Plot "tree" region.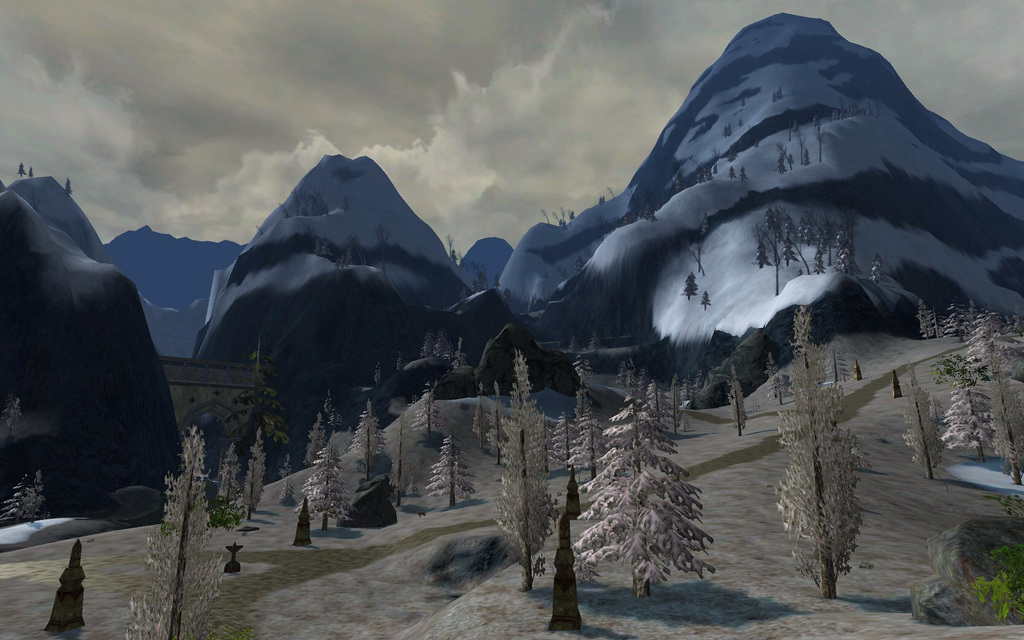
Plotted at (x1=919, y1=300, x2=939, y2=341).
